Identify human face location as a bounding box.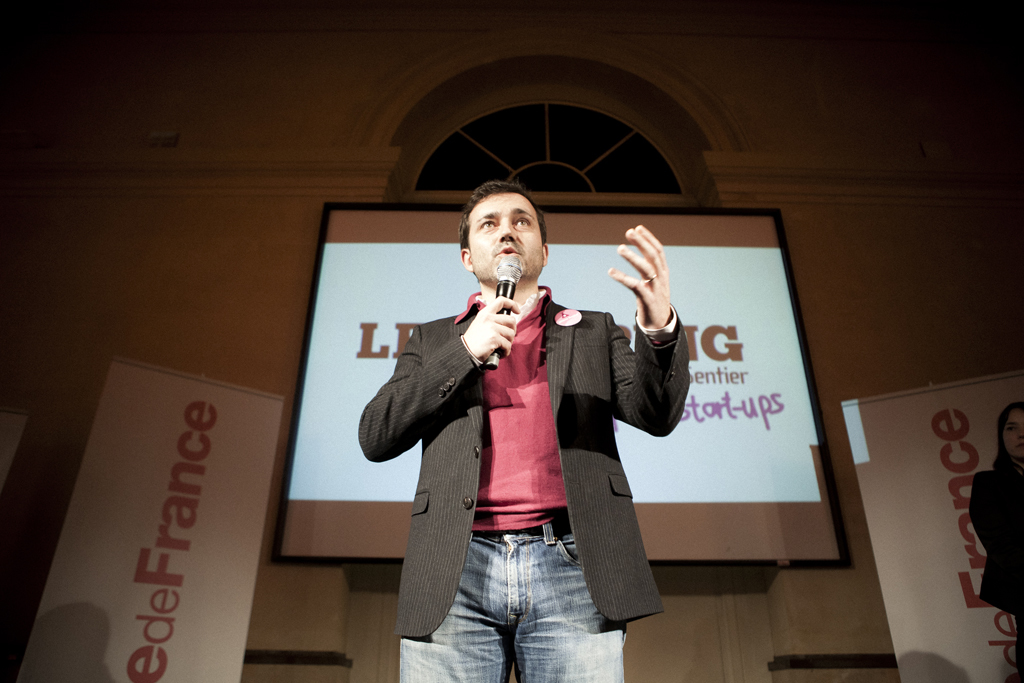
<bbox>998, 401, 1023, 459</bbox>.
